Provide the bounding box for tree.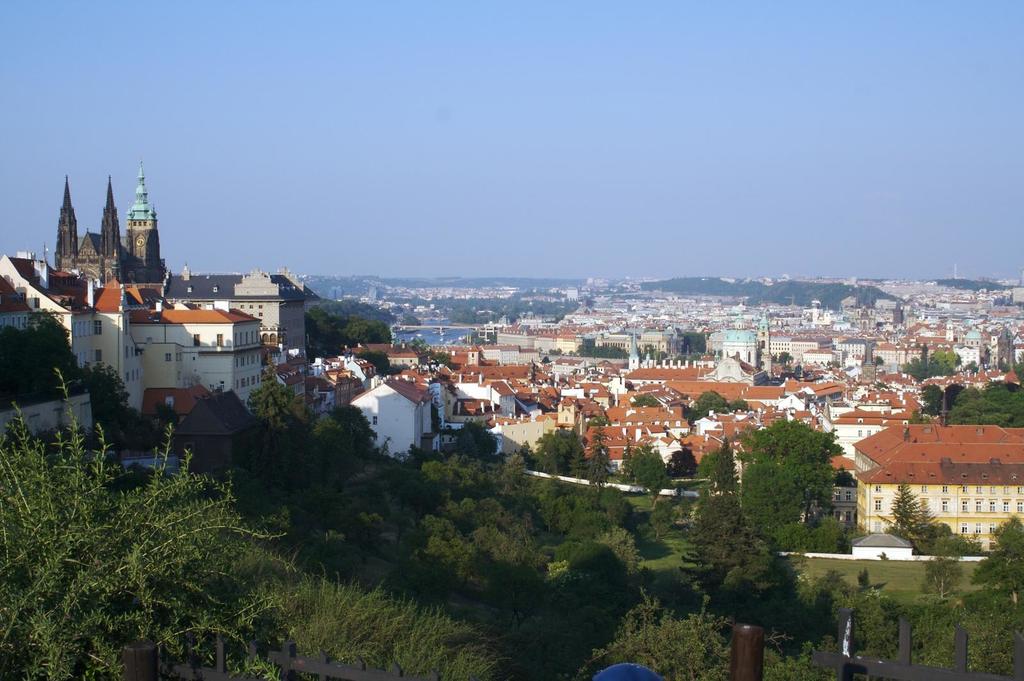
bbox(333, 401, 378, 464).
